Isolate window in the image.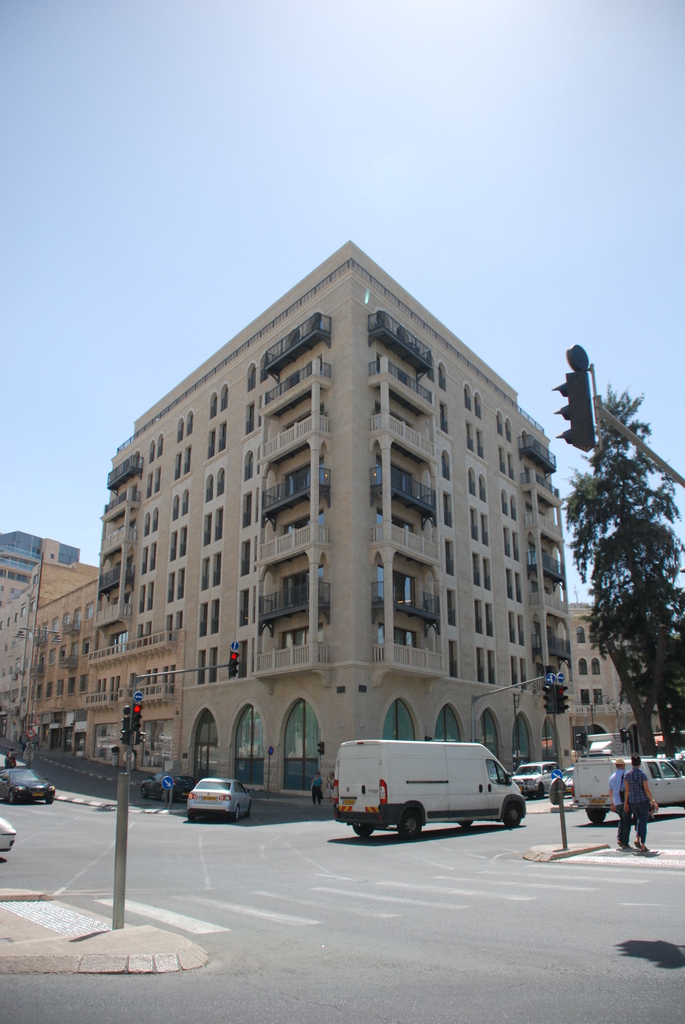
Isolated region: box(198, 604, 205, 637).
